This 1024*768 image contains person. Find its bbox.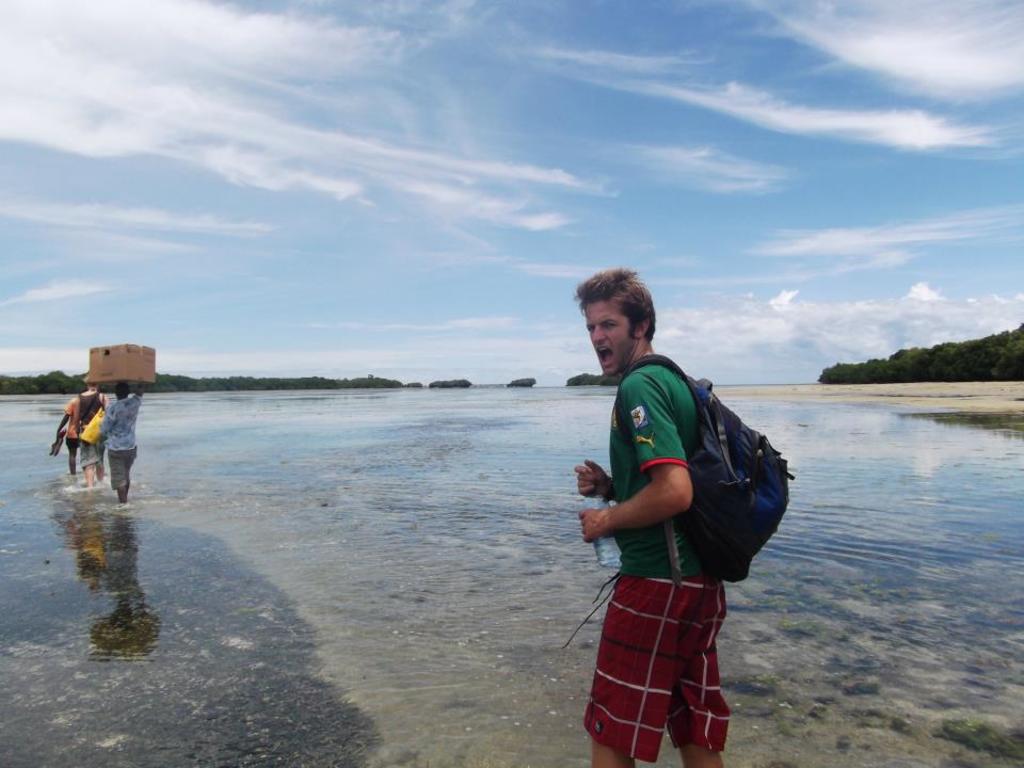
pyautogui.locateOnScreen(538, 283, 745, 741).
